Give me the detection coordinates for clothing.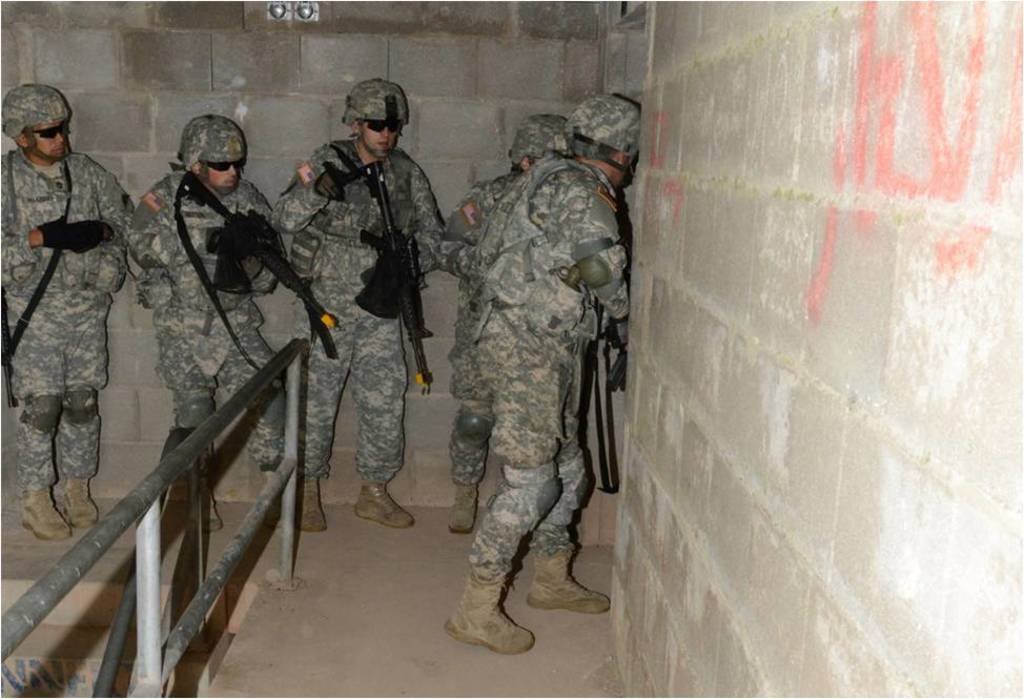
x1=0 y1=148 x2=132 y2=491.
